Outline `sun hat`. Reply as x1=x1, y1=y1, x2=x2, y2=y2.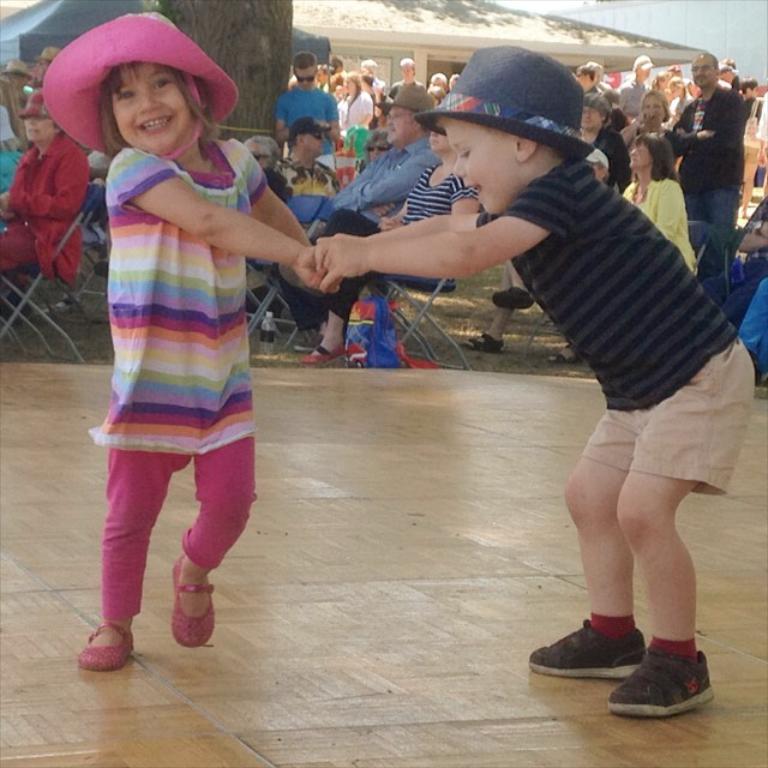
x1=36, y1=46, x2=60, y2=65.
